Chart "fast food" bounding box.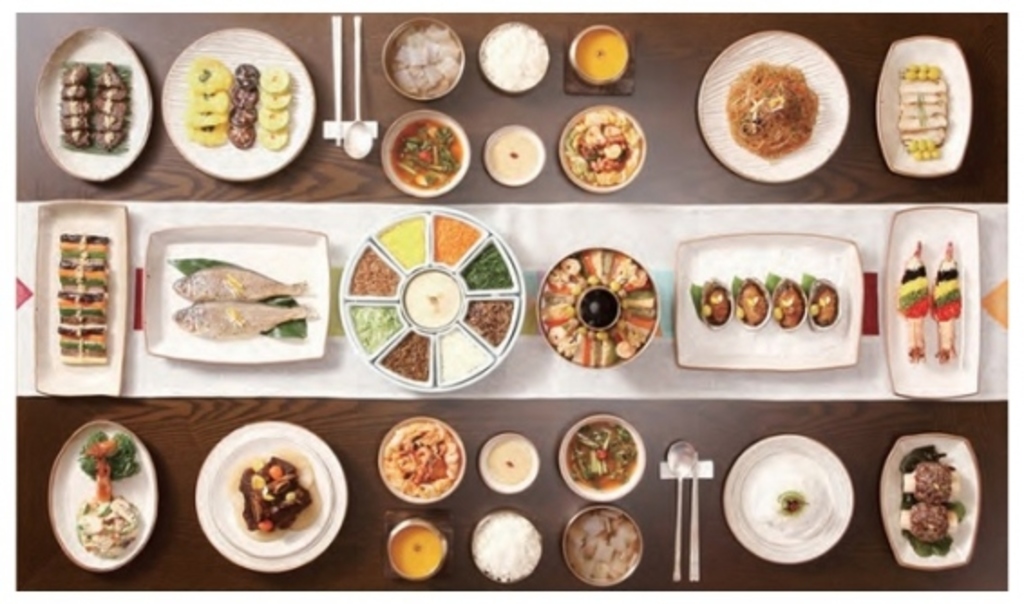
Charted: Rect(684, 280, 854, 340).
